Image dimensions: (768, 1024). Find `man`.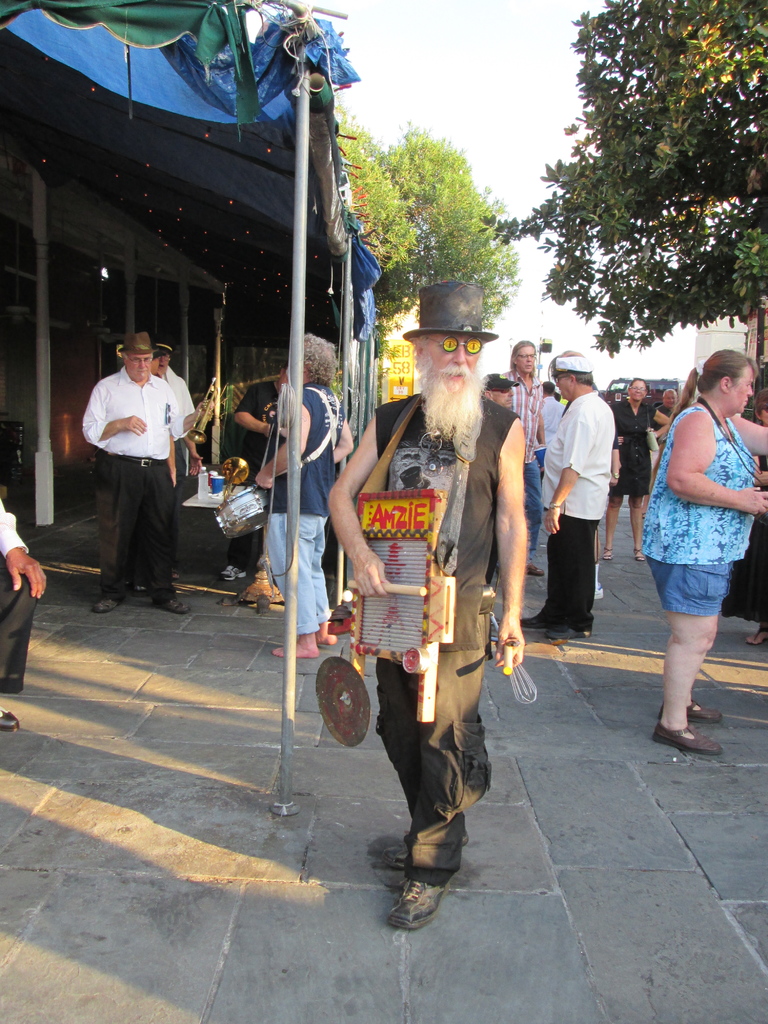
left=538, top=378, right=566, bottom=480.
